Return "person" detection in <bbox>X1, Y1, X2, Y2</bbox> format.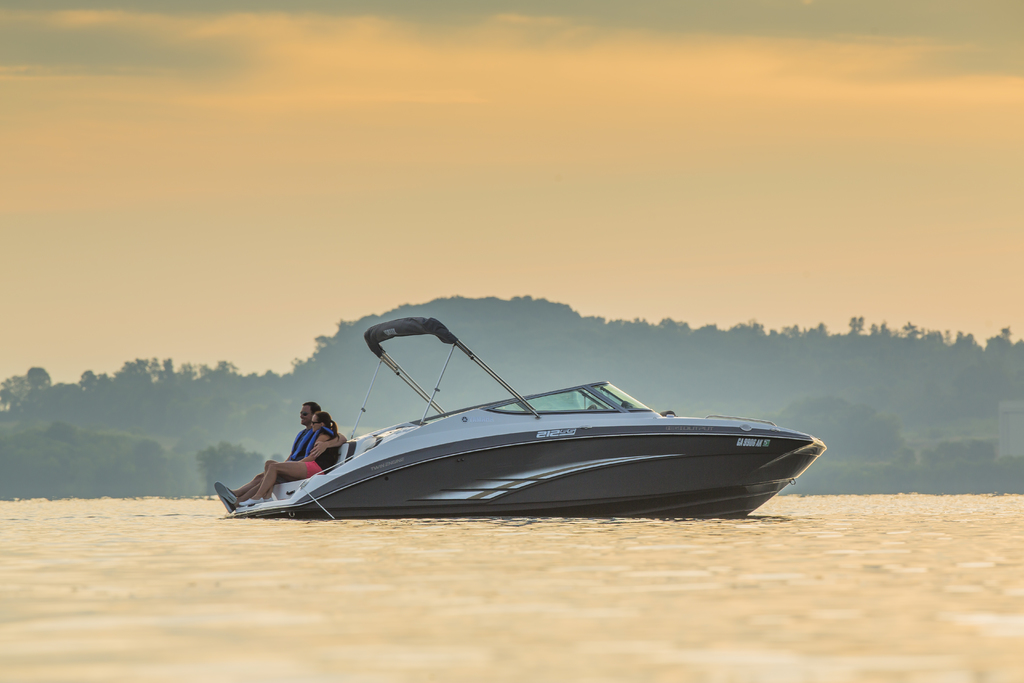
<bbox>214, 399, 348, 509</bbox>.
